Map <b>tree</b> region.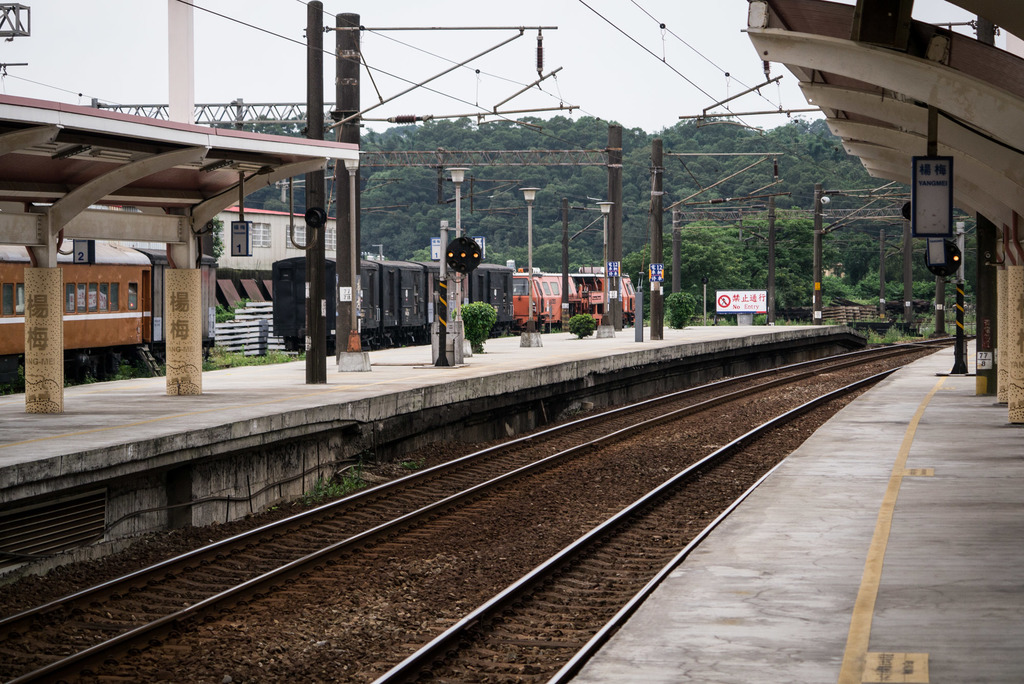
Mapped to select_region(620, 220, 723, 326).
